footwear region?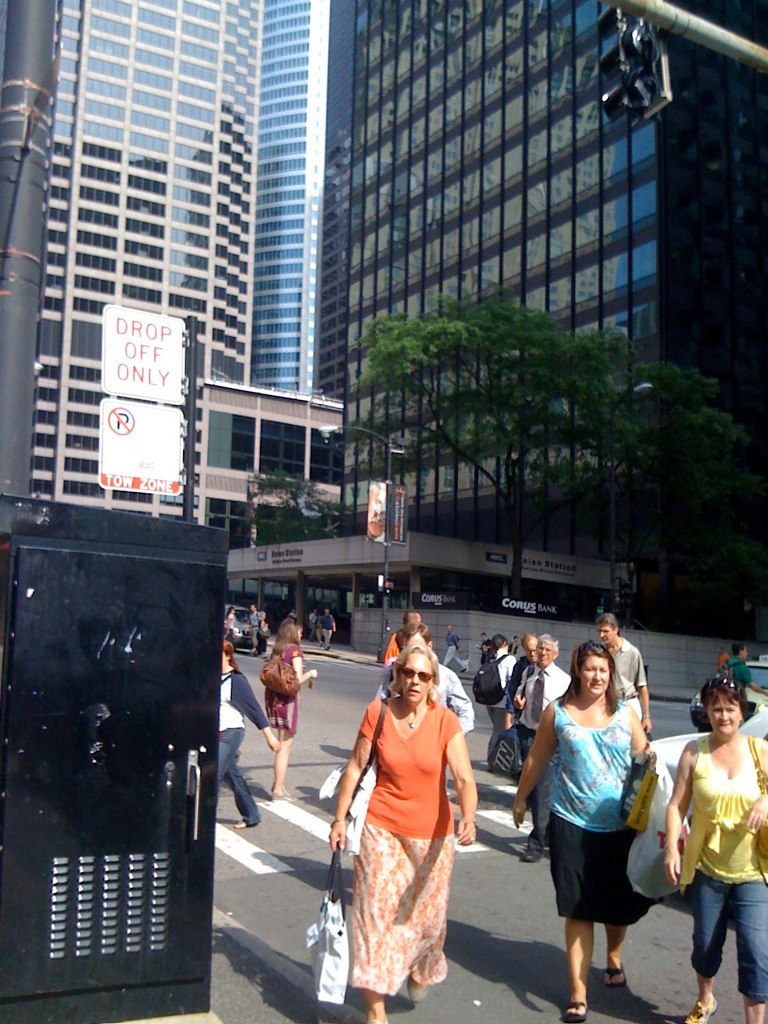
[left=562, top=998, right=594, bottom=1023]
